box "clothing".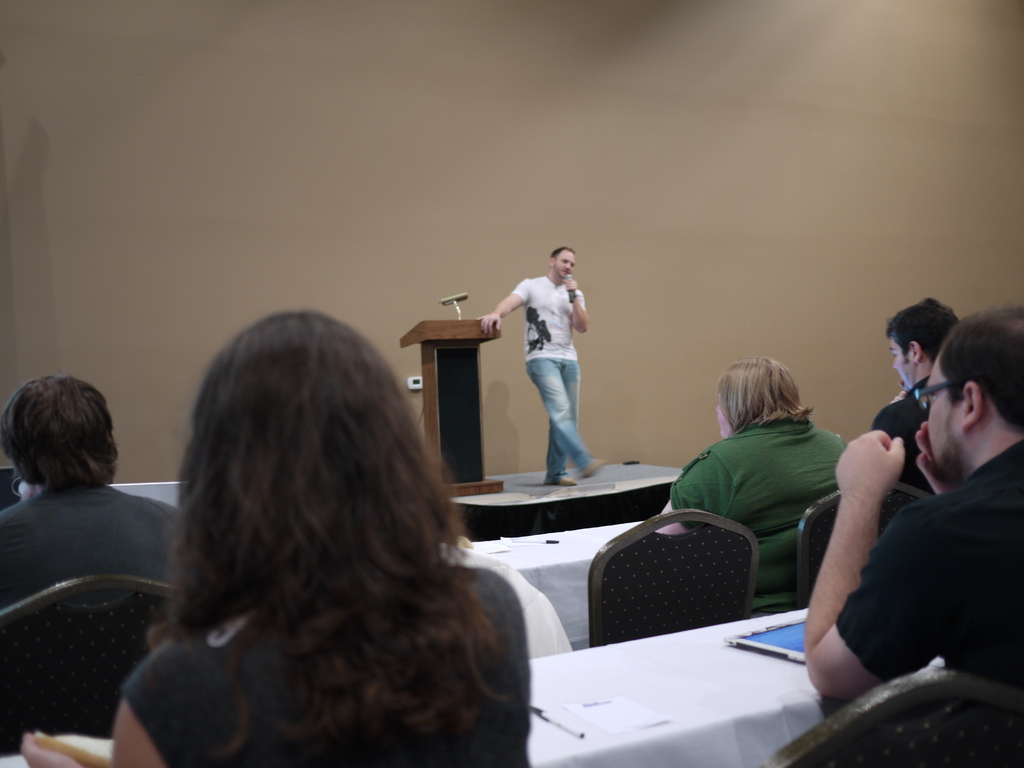
[x1=884, y1=384, x2=955, y2=502].
